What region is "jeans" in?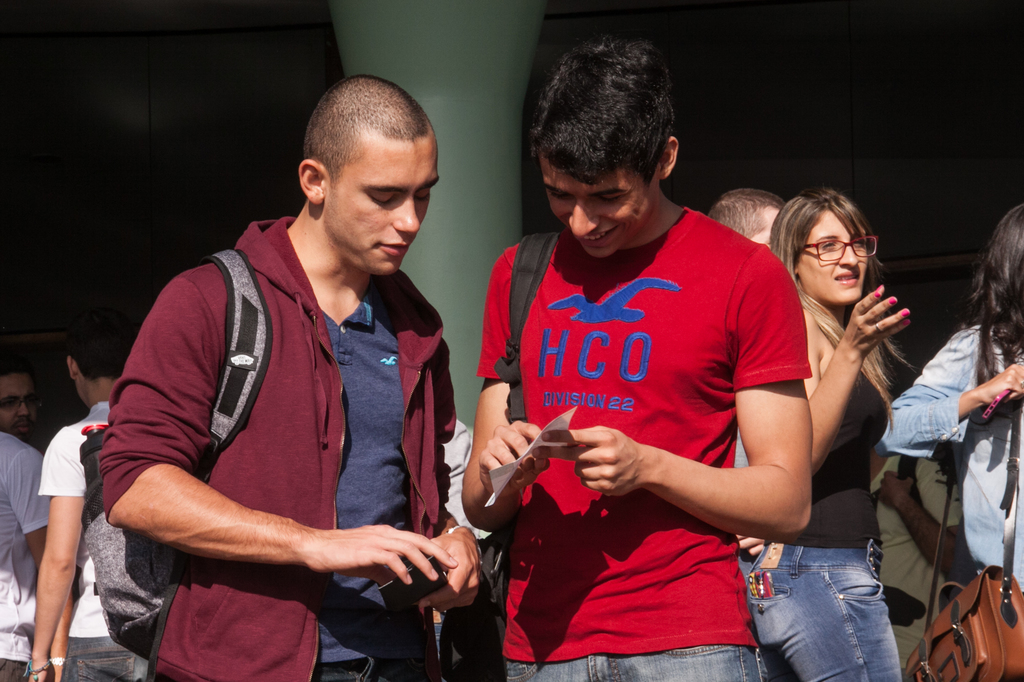
499, 647, 765, 681.
